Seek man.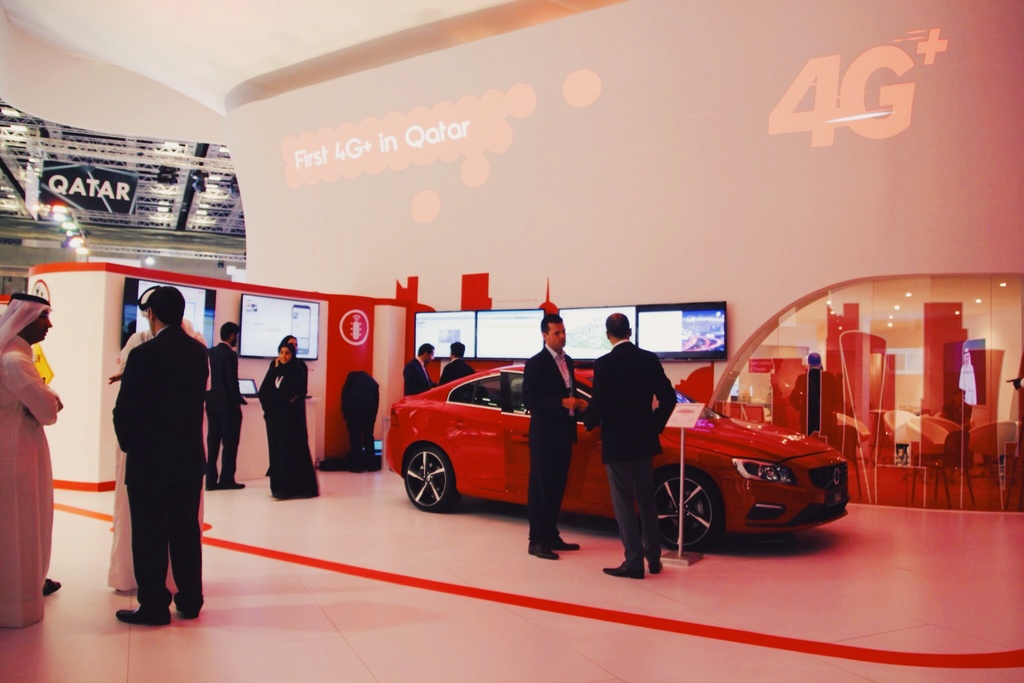
x1=101, y1=291, x2=212, y2=629.
